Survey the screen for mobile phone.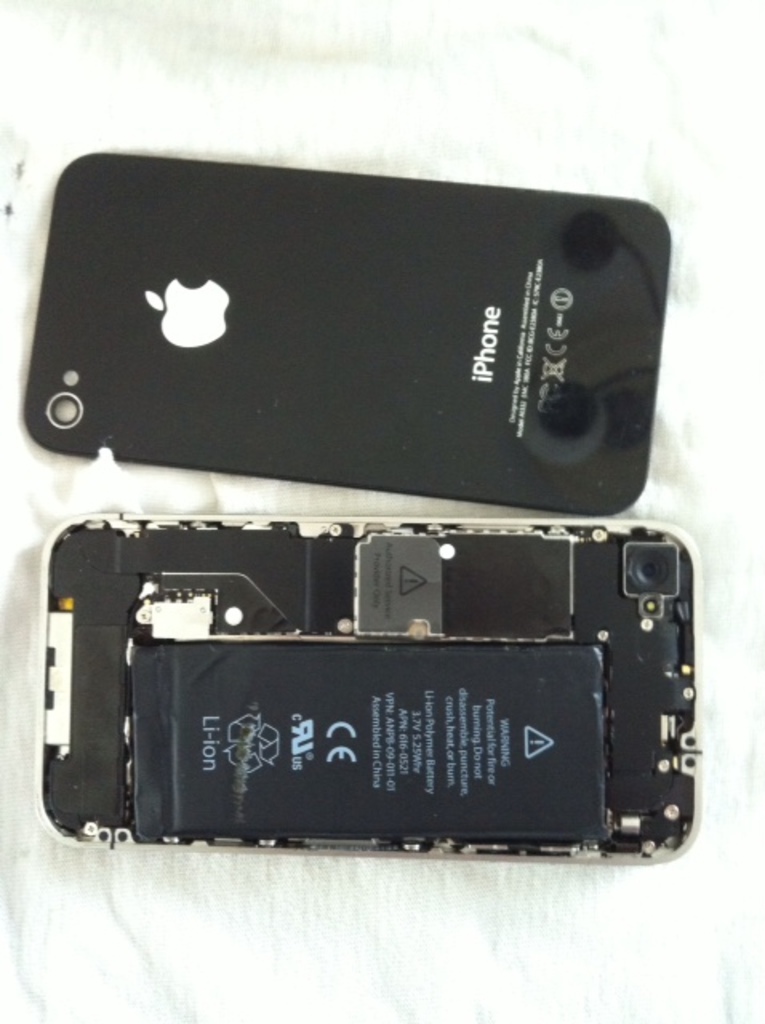
Survey found: locate(35, 506, 703, 867).
